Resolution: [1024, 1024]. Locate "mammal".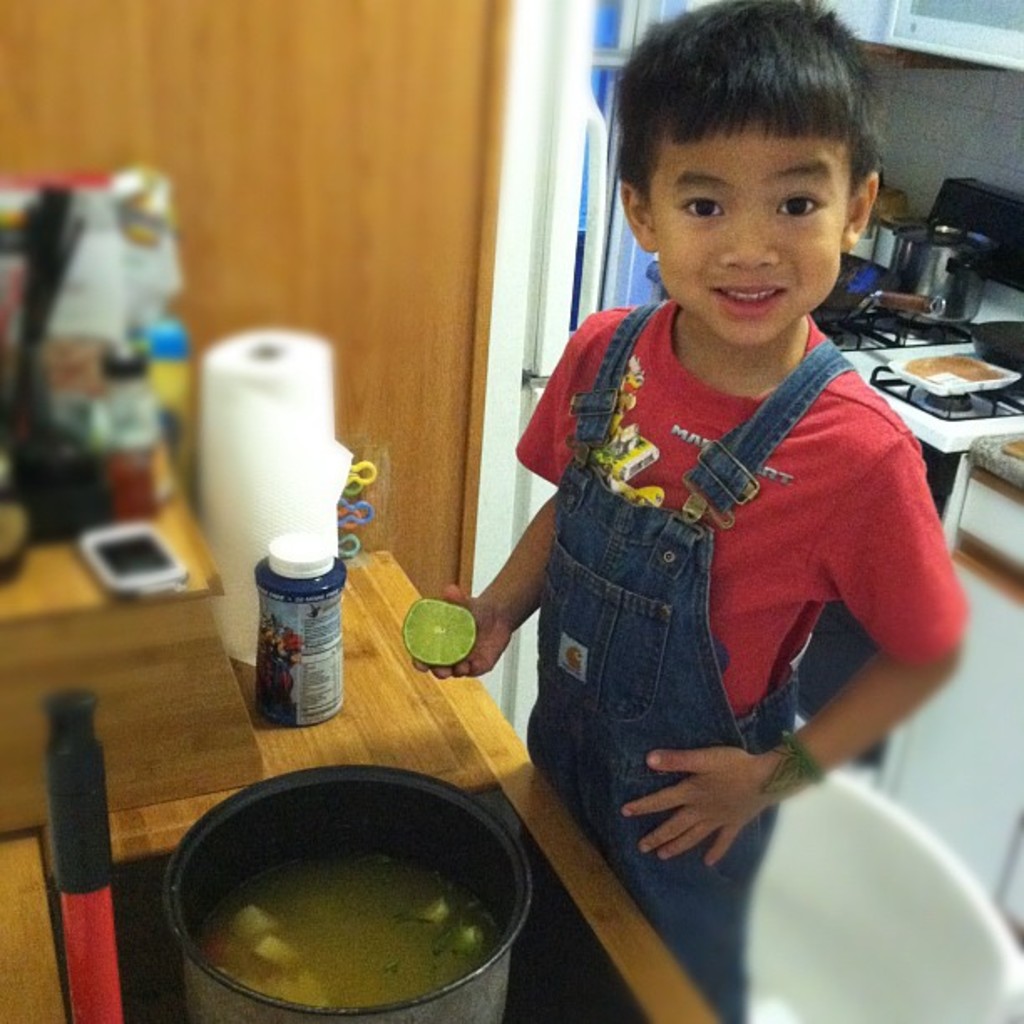
412, 0, 977, 1022.
